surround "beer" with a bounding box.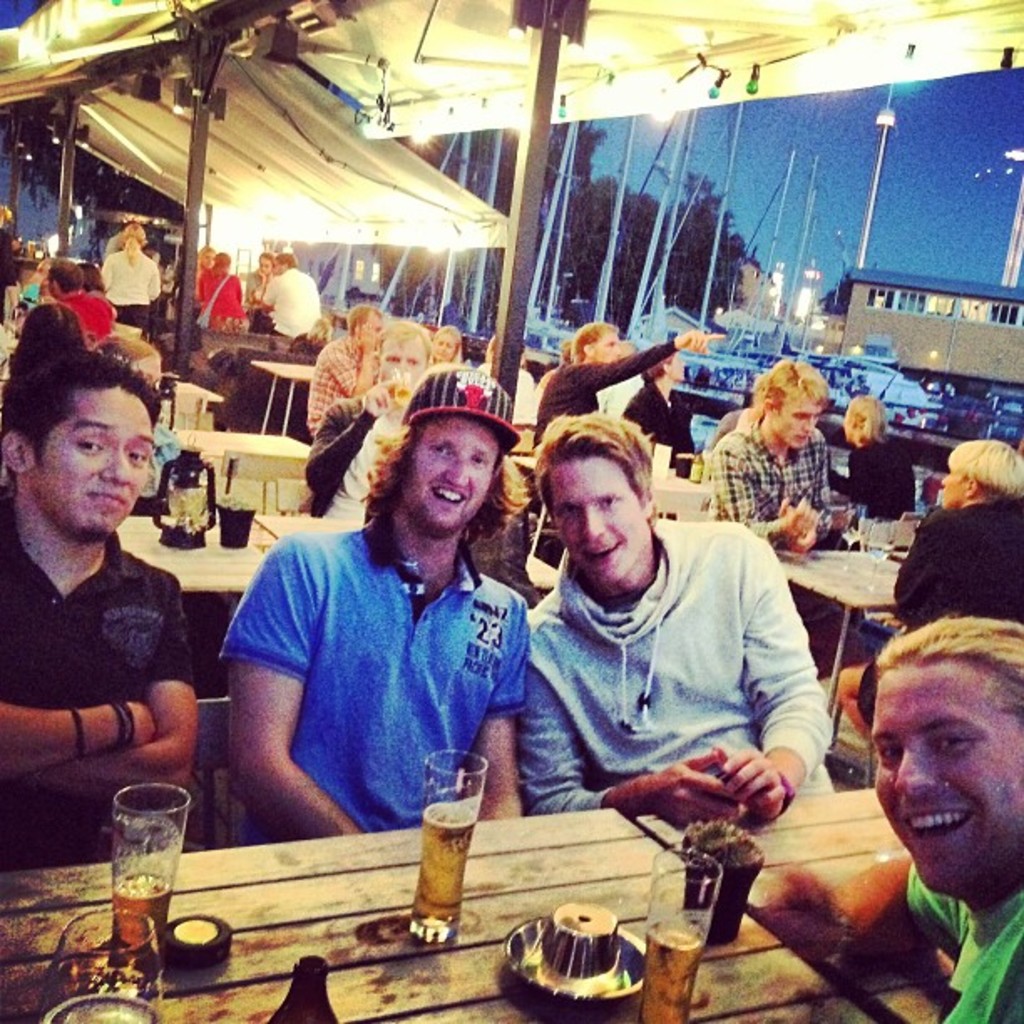
(405, 750, 490, 955).
